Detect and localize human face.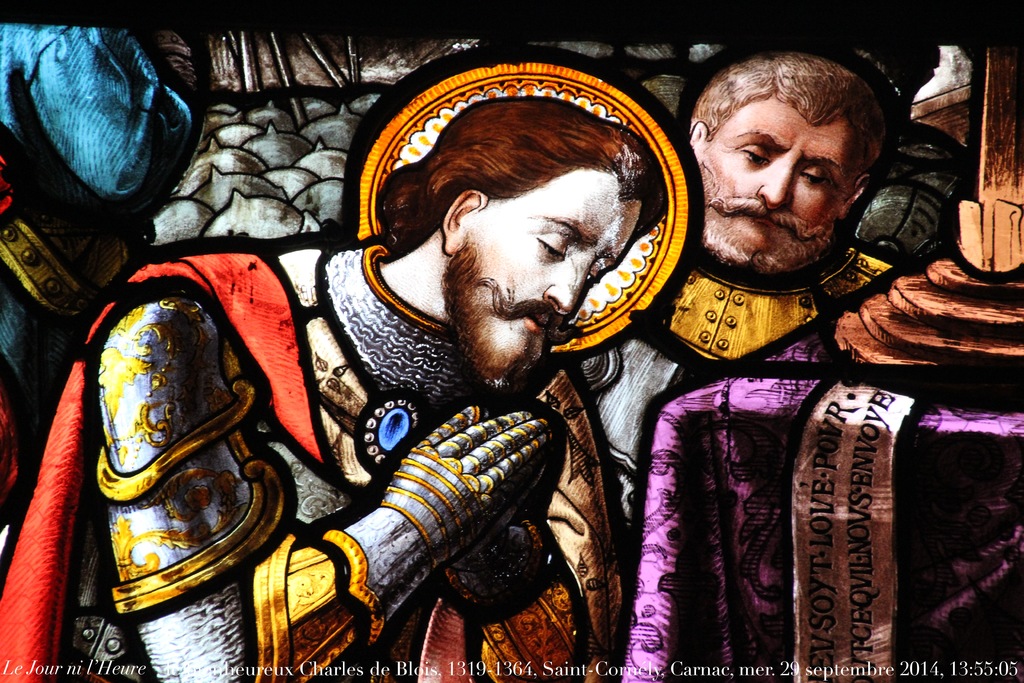
Localized at Rect(473, 172, 641, 352).
